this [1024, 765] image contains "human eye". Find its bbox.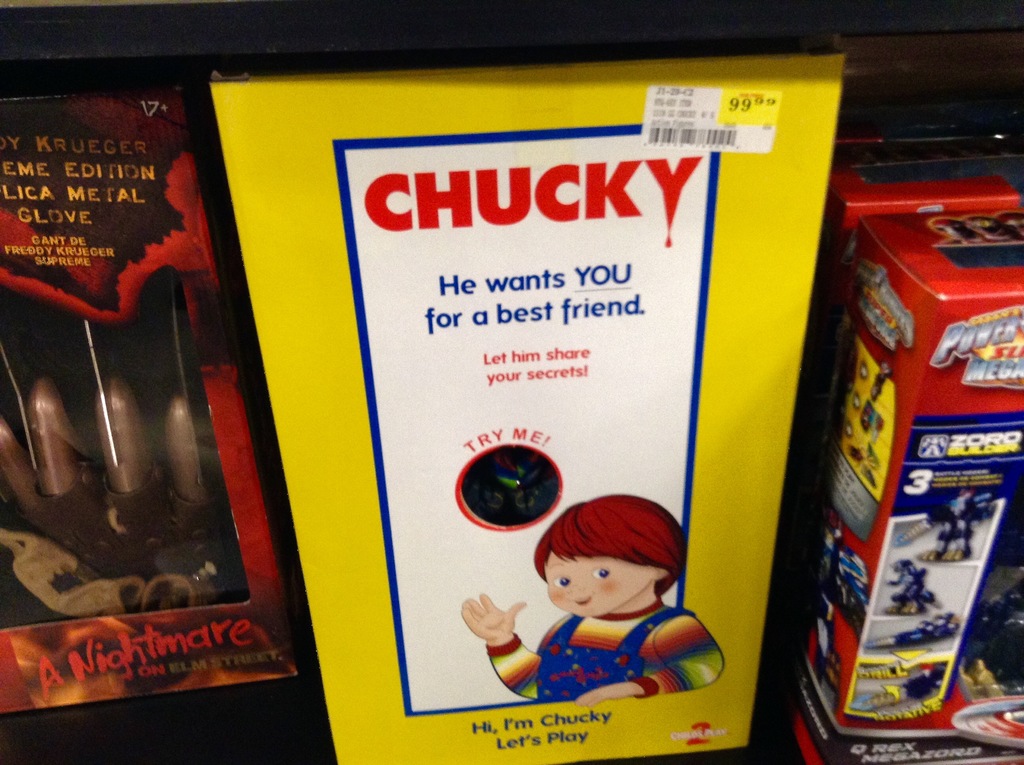
553/569/575/593.
